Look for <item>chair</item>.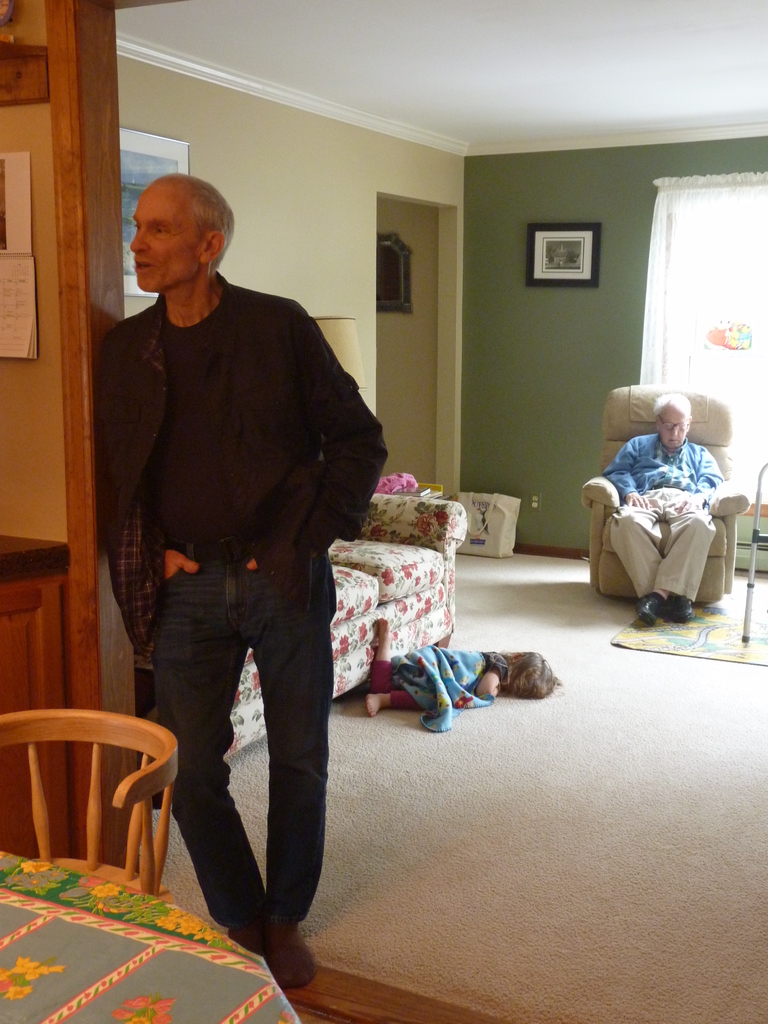
Found: region(0, 680, 184, 933).
